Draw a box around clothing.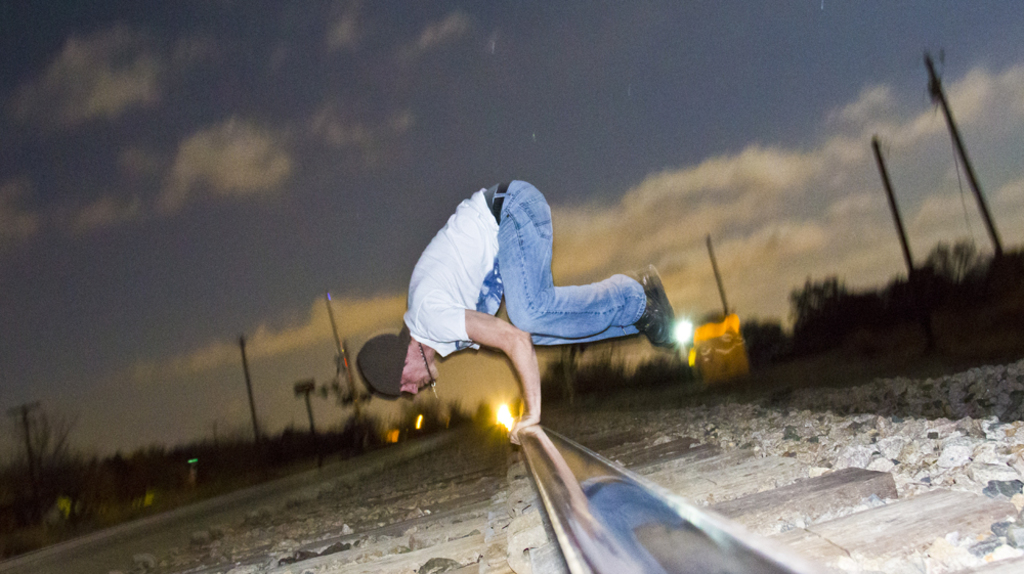
(x1=493, y1=178, x2=643, y2=352).
